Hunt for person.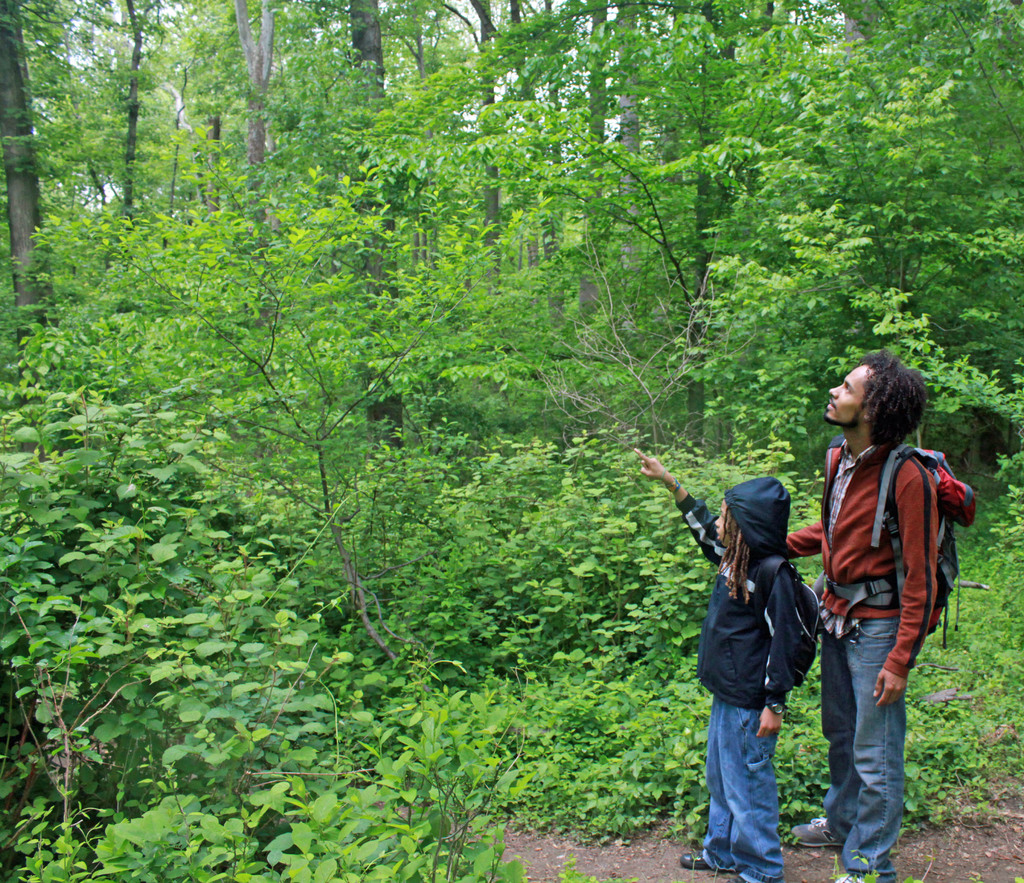
Hunted down at (790, 351, 978, 882).
